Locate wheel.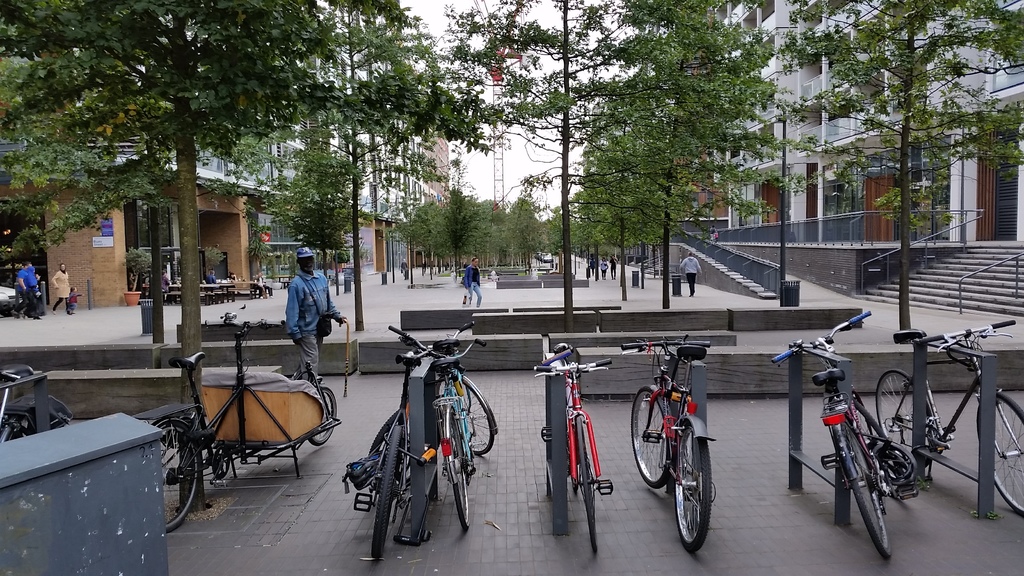
Bounding box: x1=438, y1=406, x2=473, y2=537.
